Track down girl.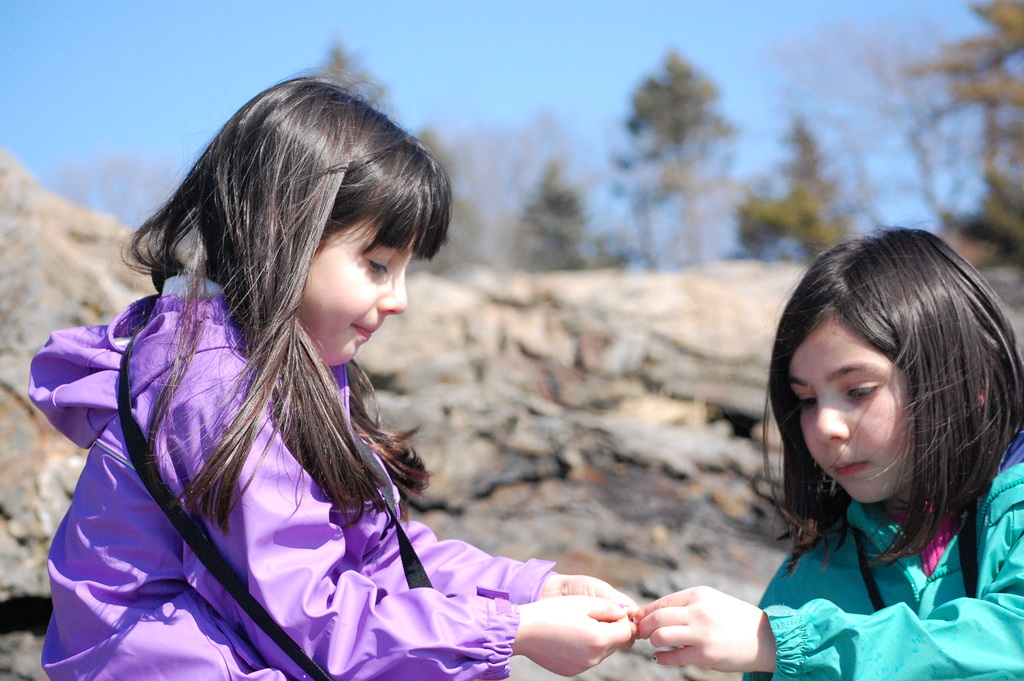
Tracked to x1=22, y1=61, x2=641, y2=680.
